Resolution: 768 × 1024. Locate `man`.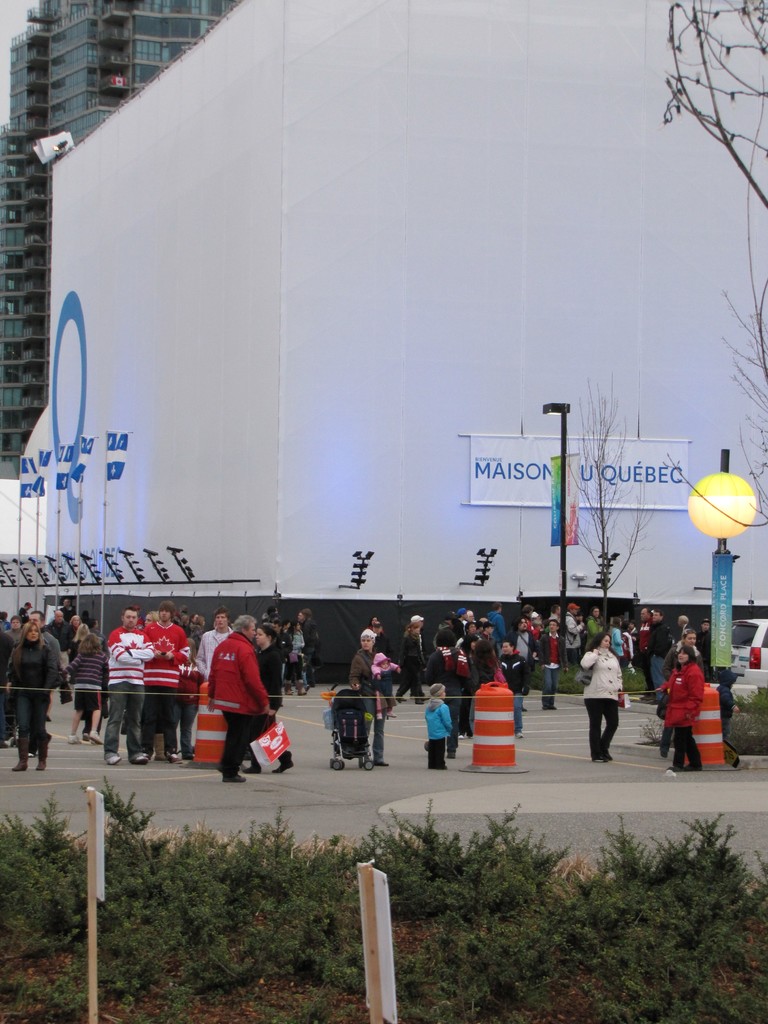
{"left": 651, "top": 607, "right": 665, "bottom": 705}.
